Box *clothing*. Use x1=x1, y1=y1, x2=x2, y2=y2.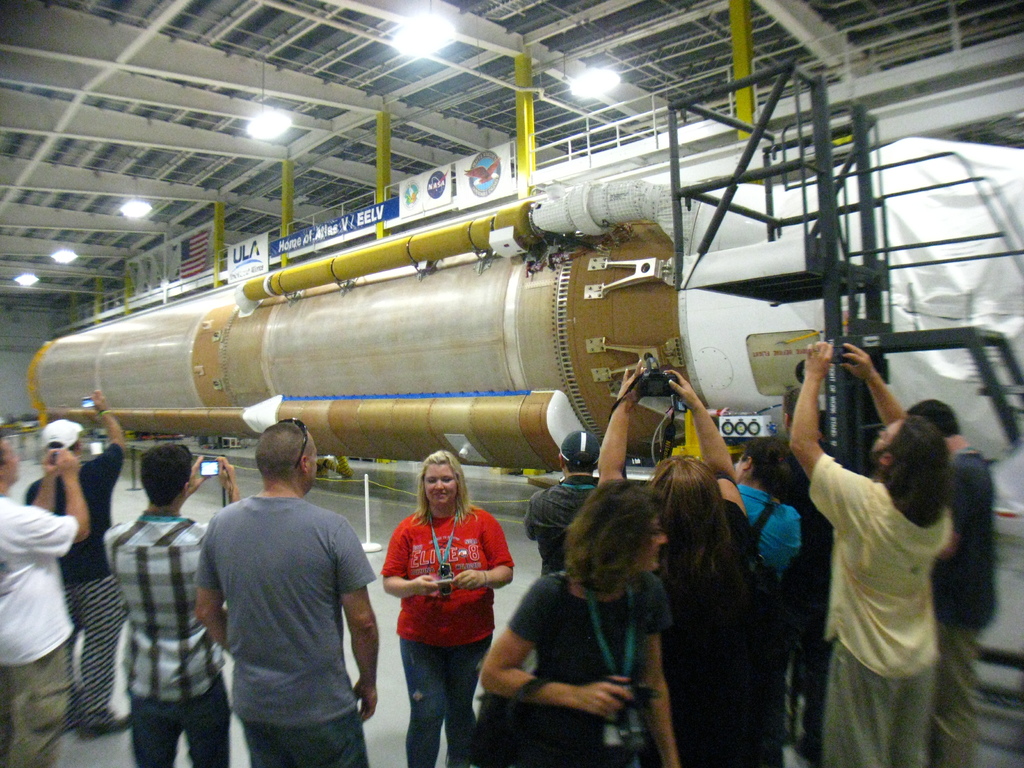
x1=98, y1=511, x2=226, y2=767.
